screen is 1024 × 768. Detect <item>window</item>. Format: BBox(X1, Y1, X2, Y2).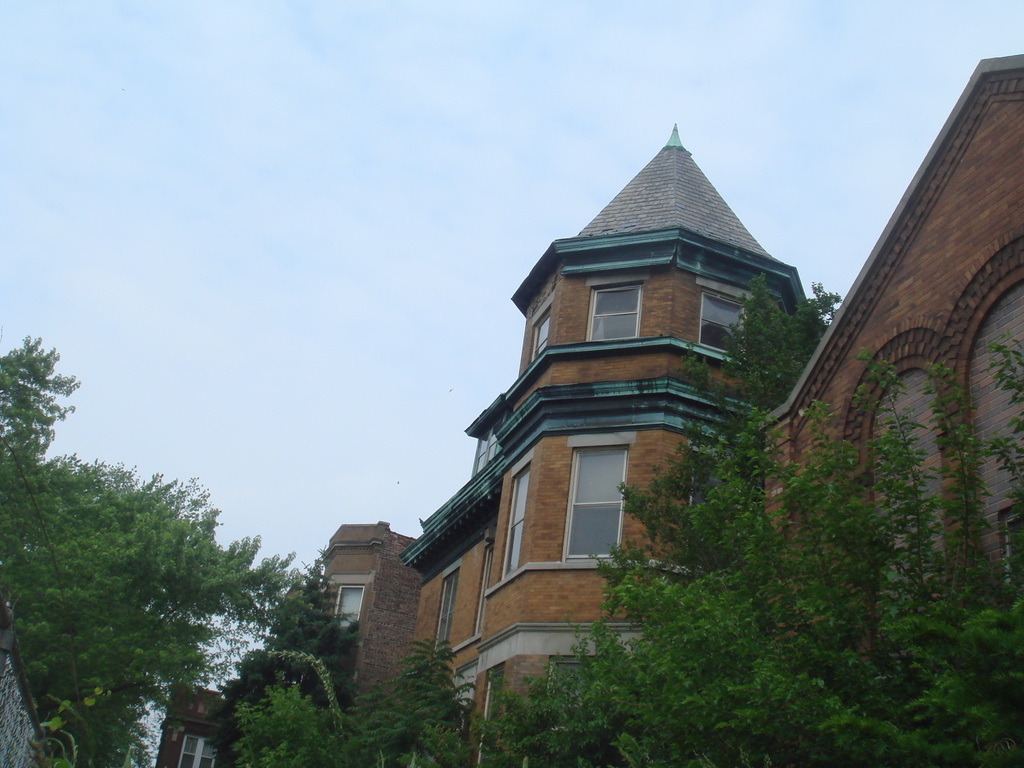
BBox(476, 664, 502, 767).
